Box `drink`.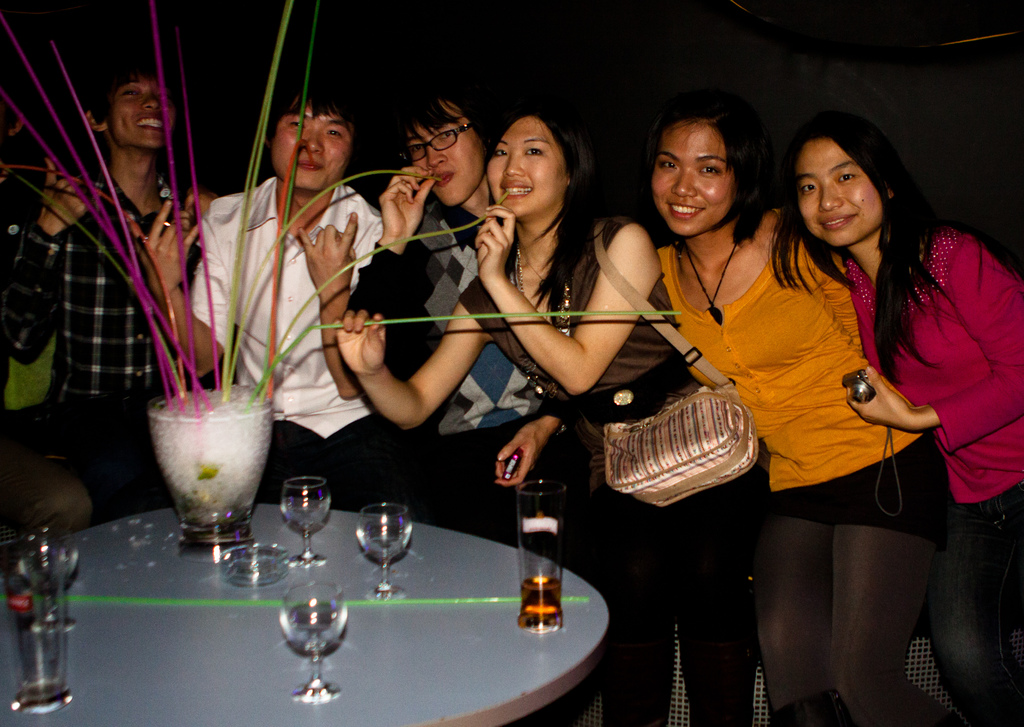
crop(355, 528, 411, 567).
